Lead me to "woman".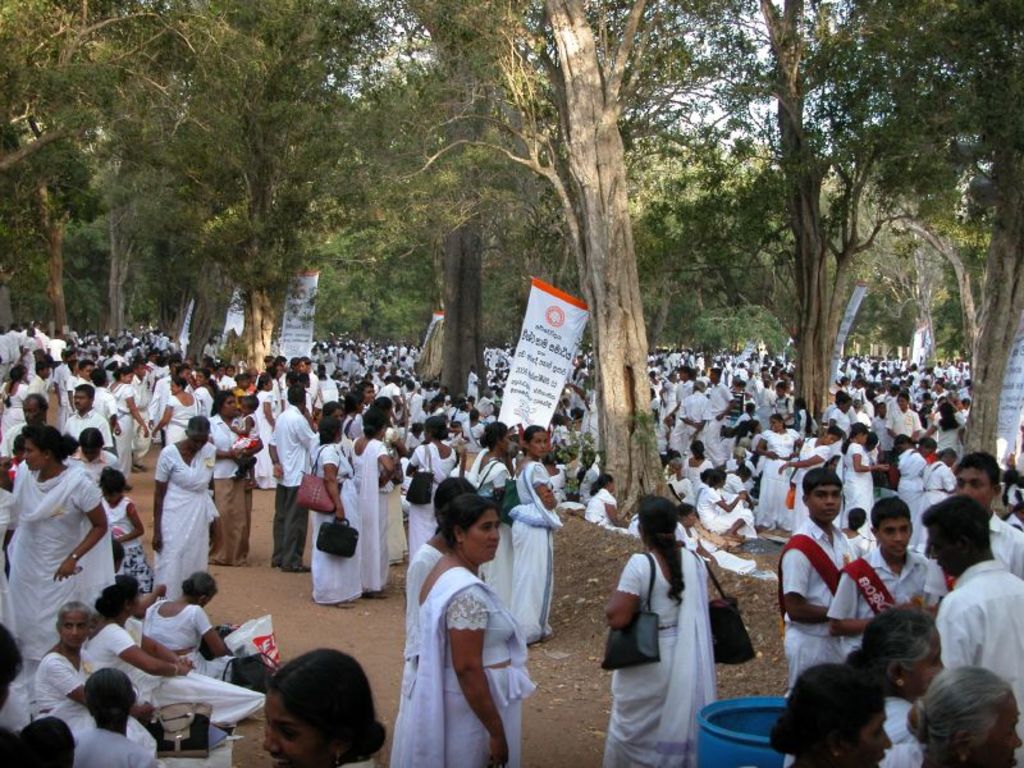
Lead to {"x1": 911, "y1": 668, "x2": 1023, "y2": 767}.
